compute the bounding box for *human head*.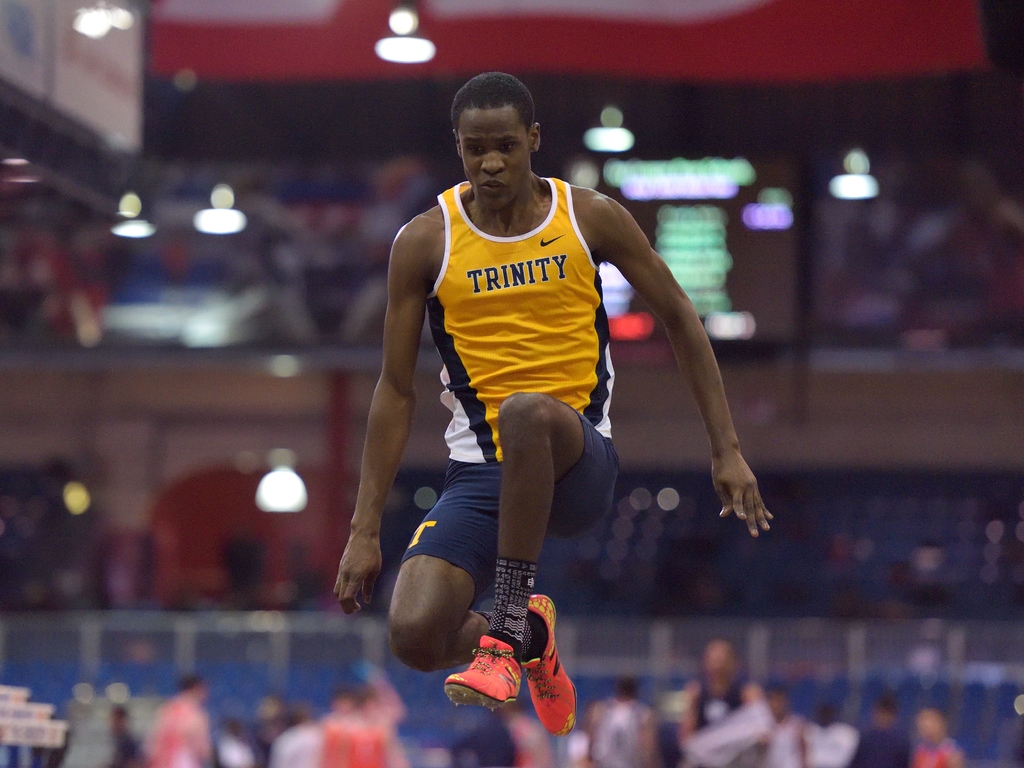
select_region(440, 68, 556, 208).
